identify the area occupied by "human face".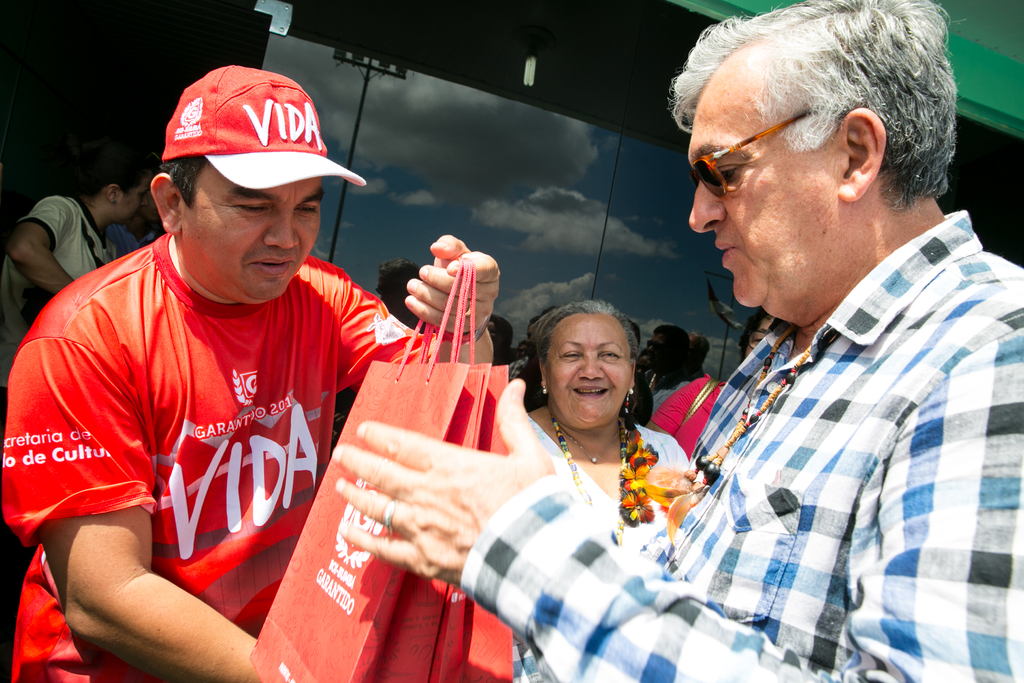
Area: box=[182, 163, 321, 305].
